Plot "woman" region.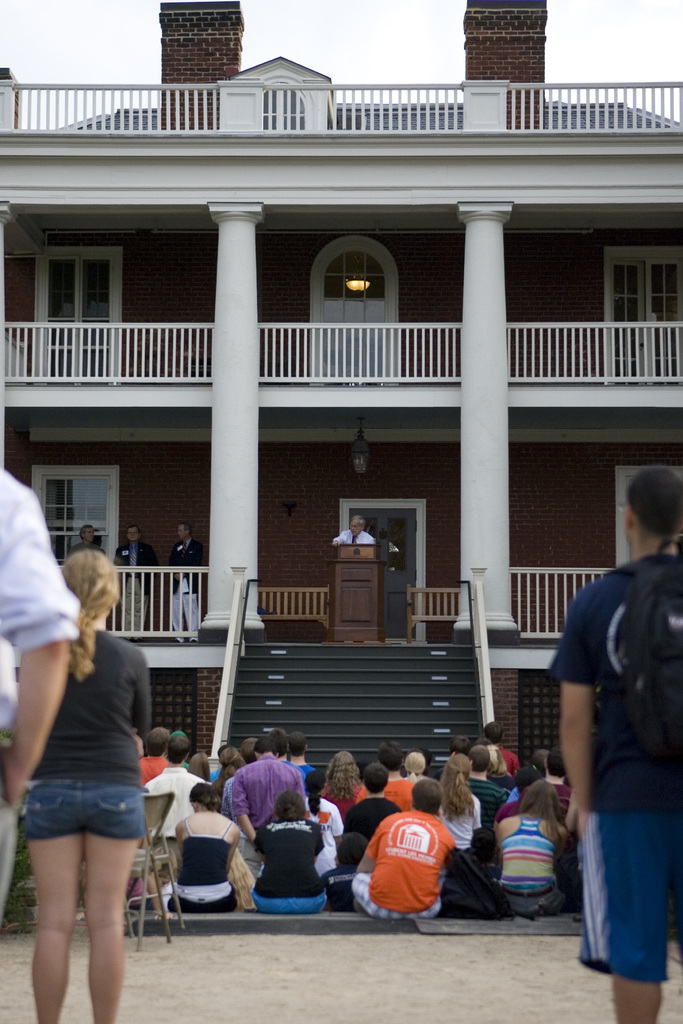
Plotted at {"left": 160, "top": 780, "right": 241, "bottom": 911}.
